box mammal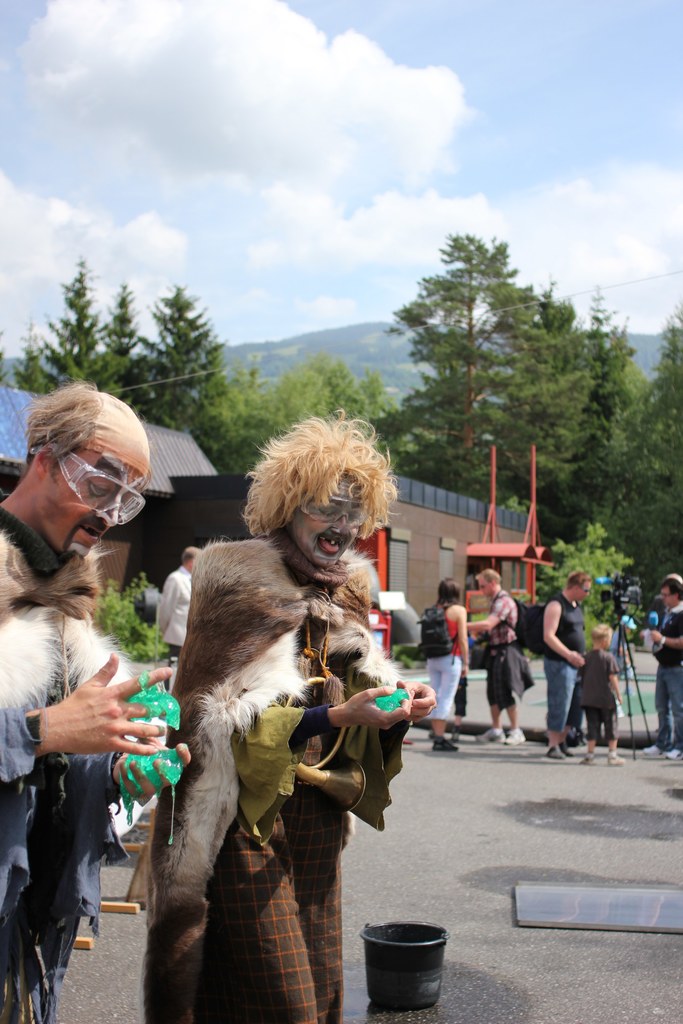
461/614/483/739
